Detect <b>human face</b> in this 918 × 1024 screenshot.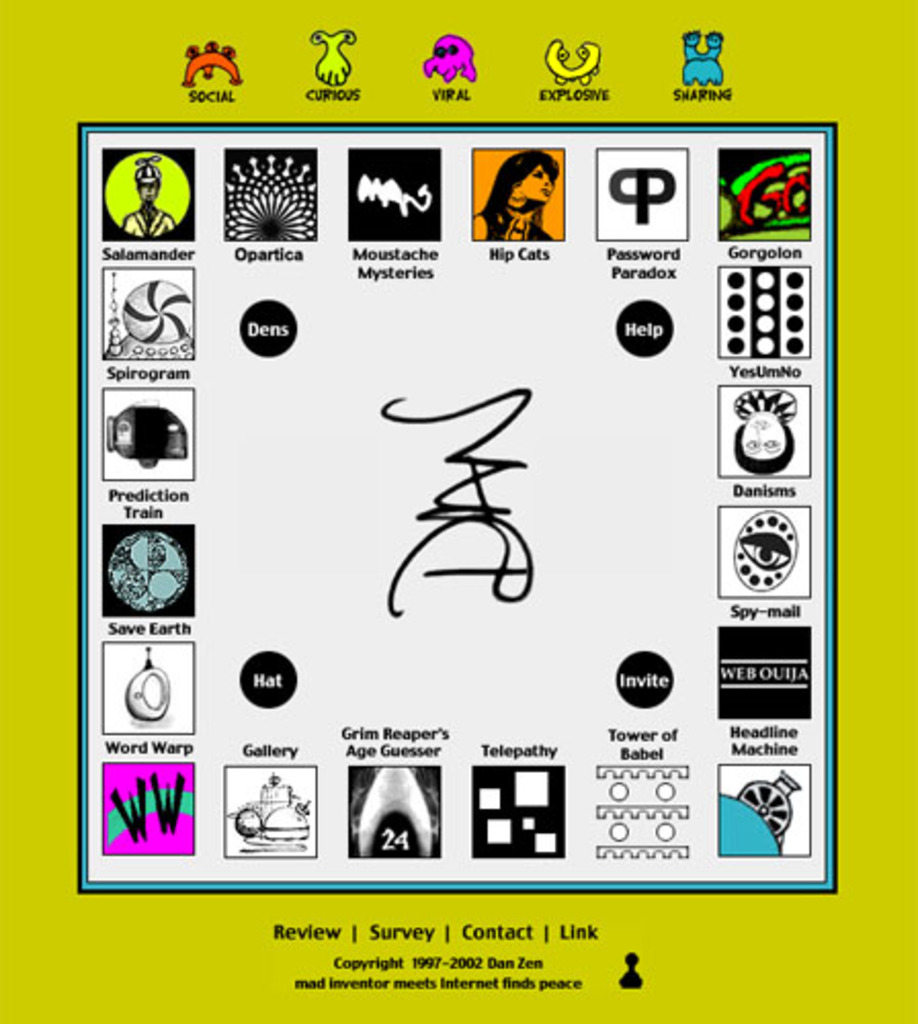
Detection: crop(742, 416, 787, 459).
